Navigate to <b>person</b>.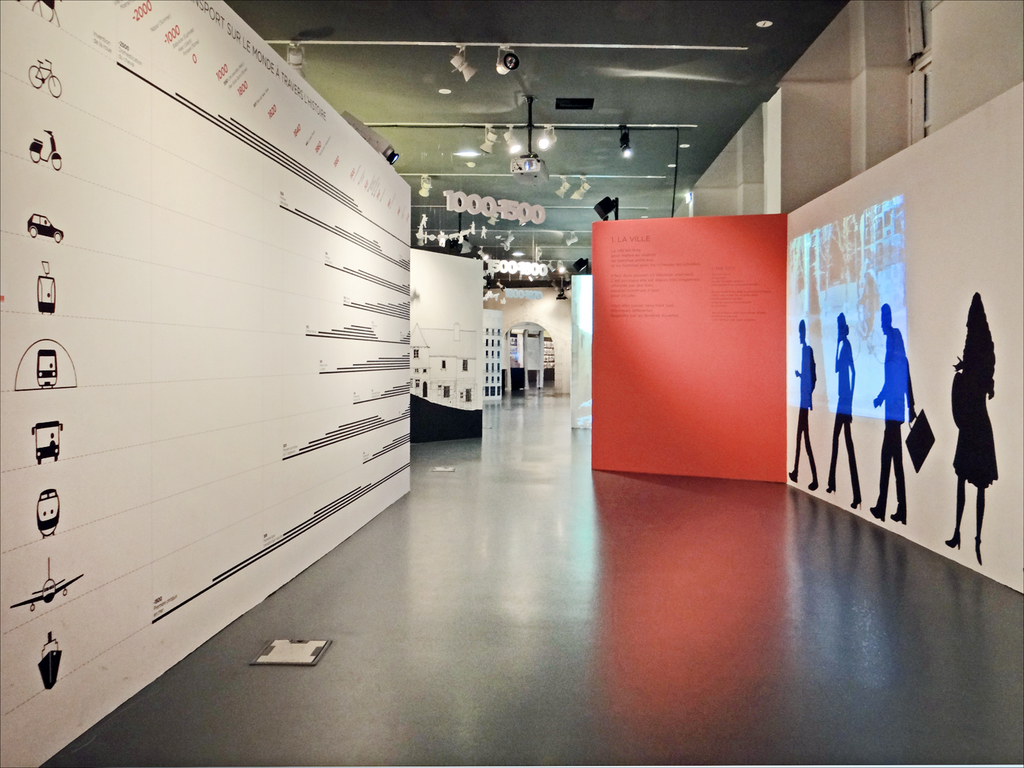
Navigation target: pyautogui.locateOnScreen(785, 320, 820, 495).
